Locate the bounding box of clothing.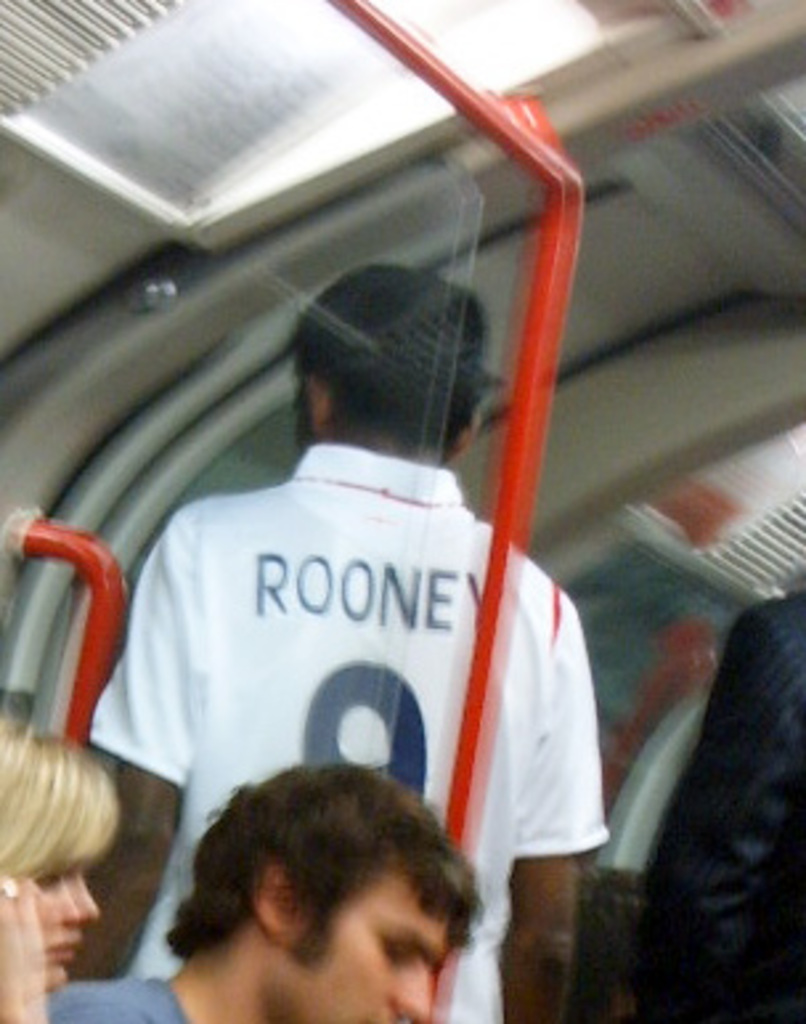
Bounding box: detection(42, 971, 170, 1019).
